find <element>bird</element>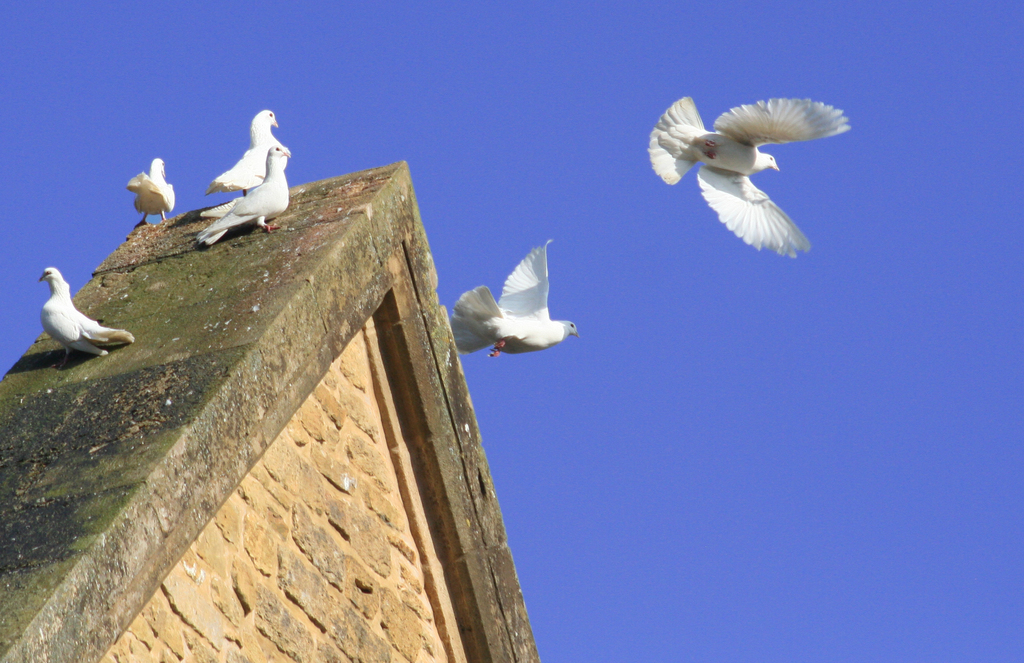
(x1=24, y1=256, x2=120, y2=359)
